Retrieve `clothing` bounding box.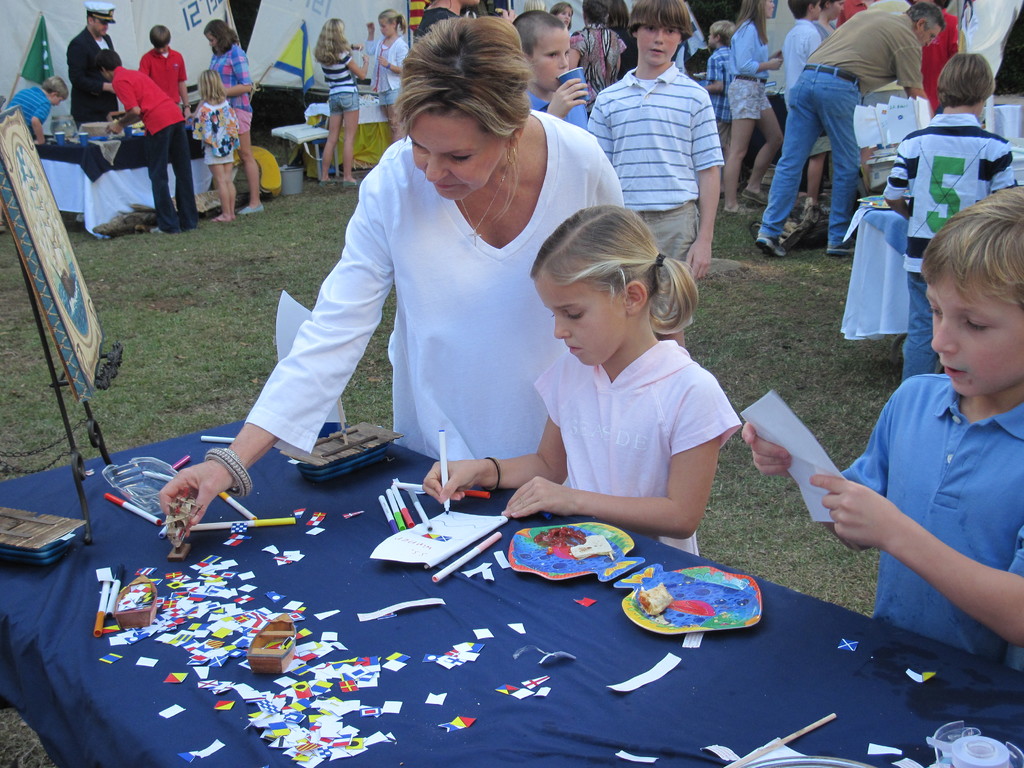
Bounding box: l=530, t=345, r=740, b=562.
